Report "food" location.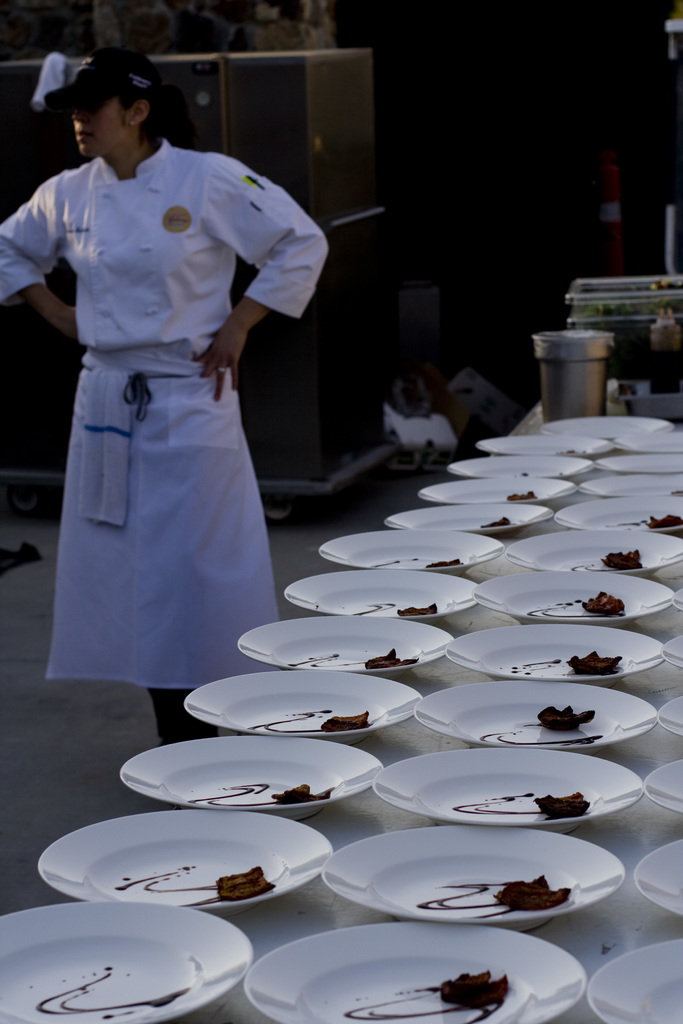
Report: locate(509, 484, 548, 503).
